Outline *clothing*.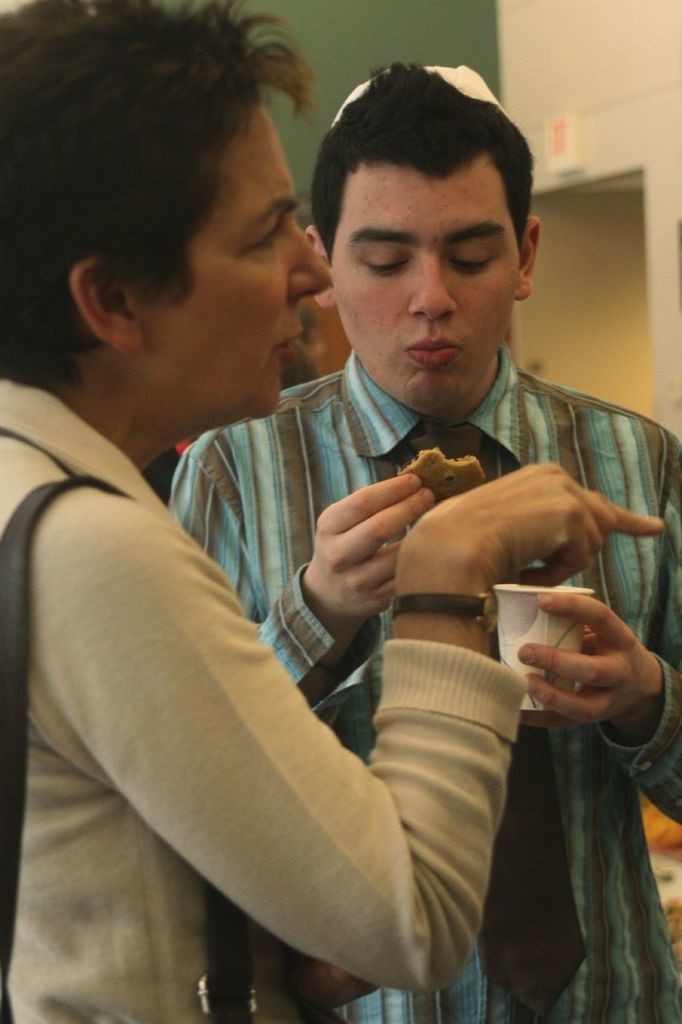
Outline: 158:348:681:1023.
